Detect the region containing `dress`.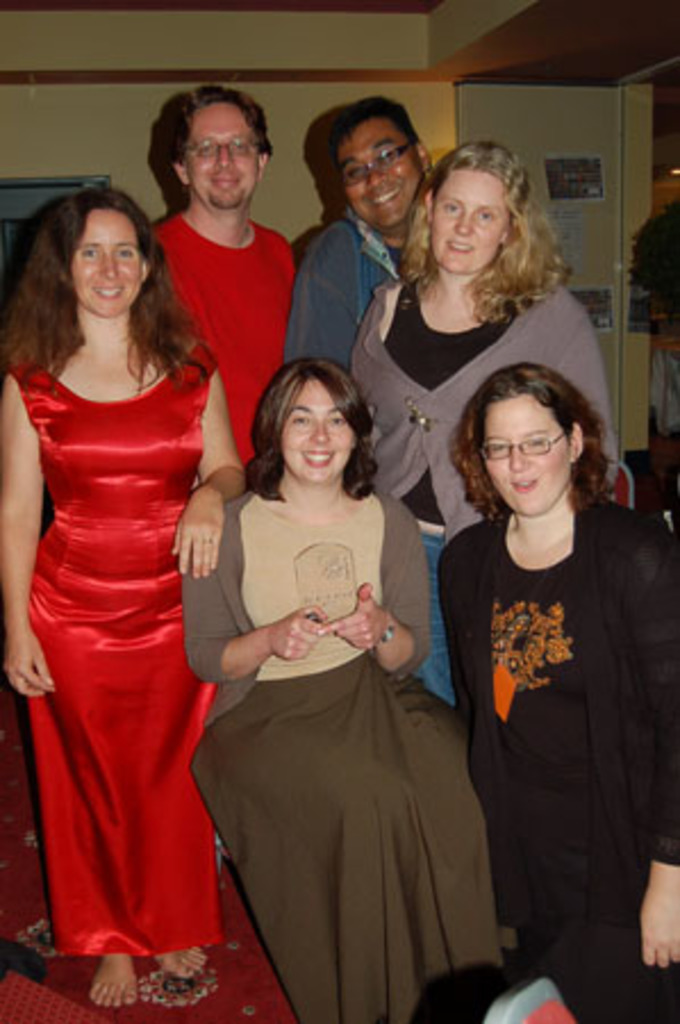
(left=189, top=489, right=498, bottom=1022).
